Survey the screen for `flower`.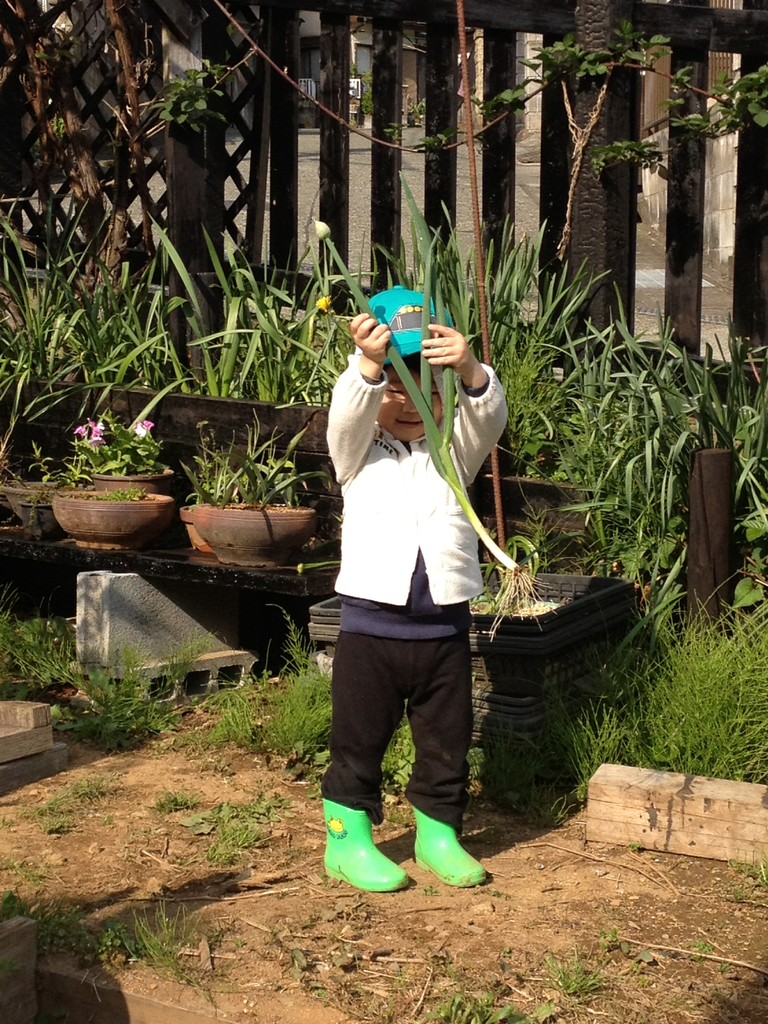
Survey found: locate(314, 214, 333, 244).
